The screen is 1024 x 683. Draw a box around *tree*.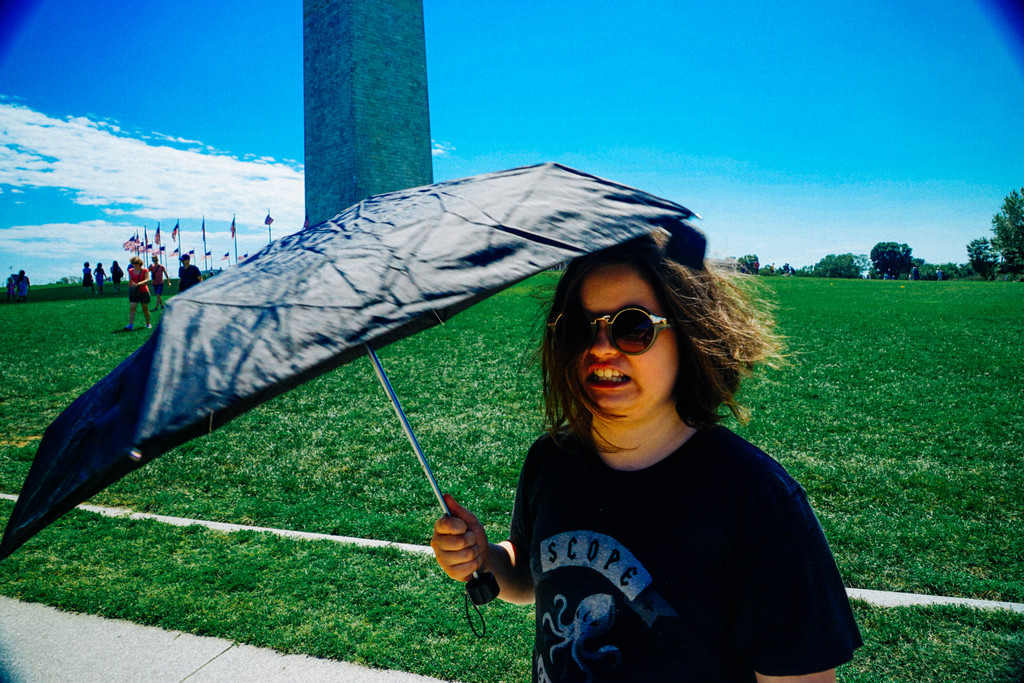
locate(984, 181, 1023, 281).
